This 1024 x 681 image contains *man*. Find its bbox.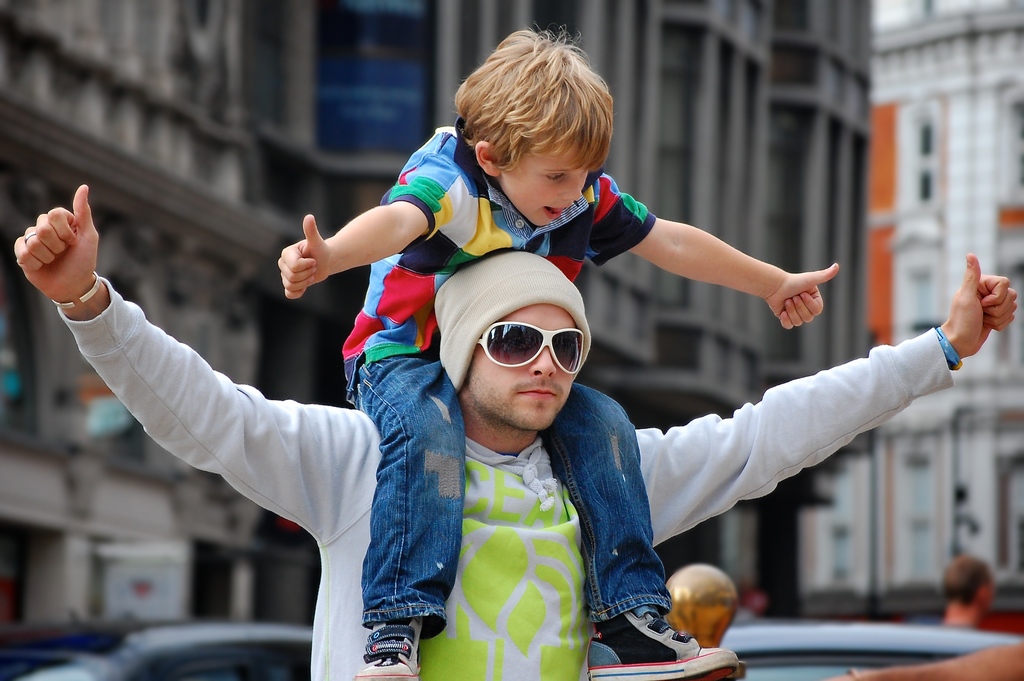
106, 172, 911, 649.
